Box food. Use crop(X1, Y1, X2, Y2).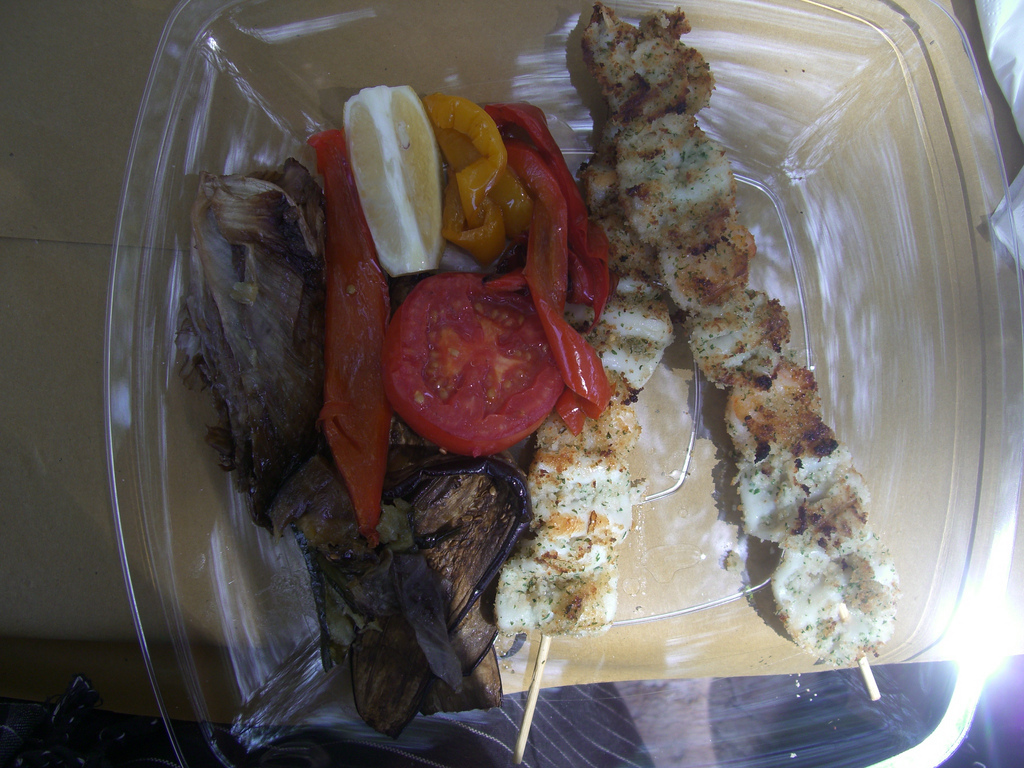
crop(581, 0, 901, 671).
